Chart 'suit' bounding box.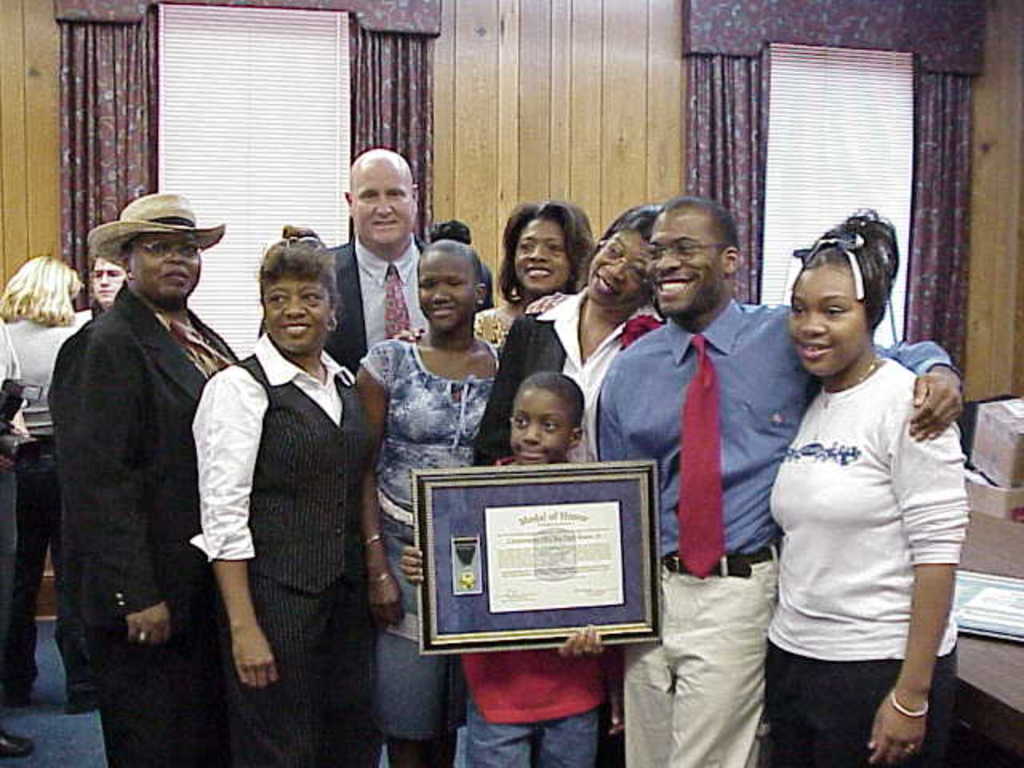
Charted: box(464, 290, 669, 470).
